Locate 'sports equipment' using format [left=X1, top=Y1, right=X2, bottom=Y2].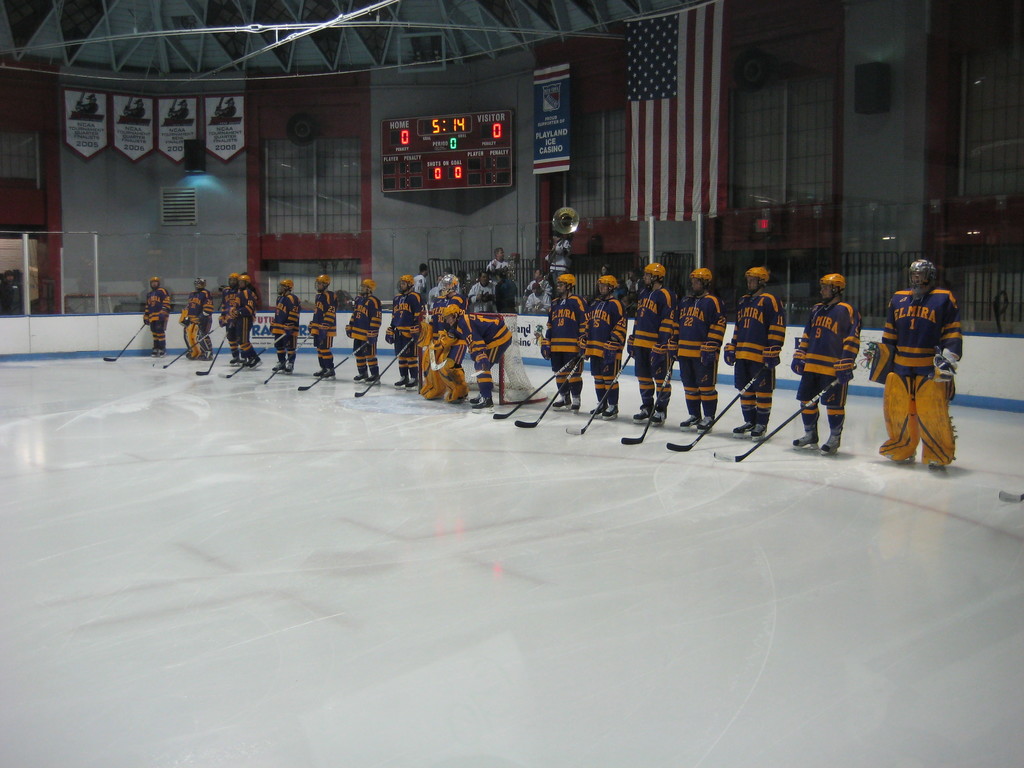
[left=632, top=408, right=650, bottom=425].
